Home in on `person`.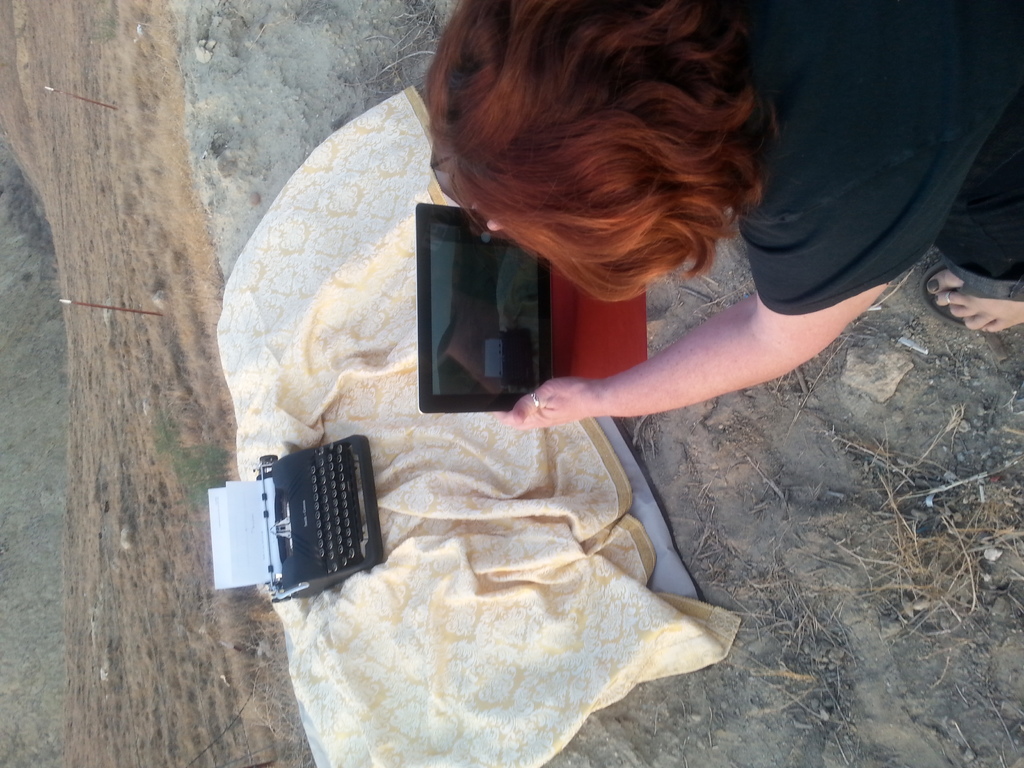
Homed in at left=429, top=0, right=1023, bottom=432.
